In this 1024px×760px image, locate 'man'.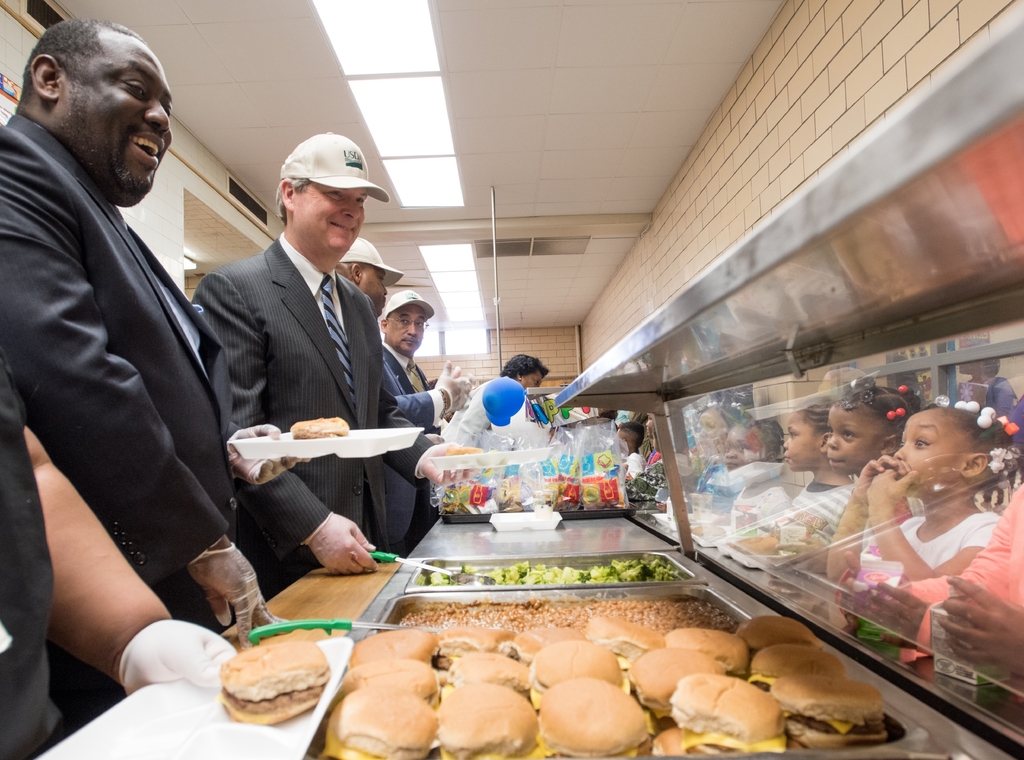
Bounding box: <box>0,359,71,759</box>.
